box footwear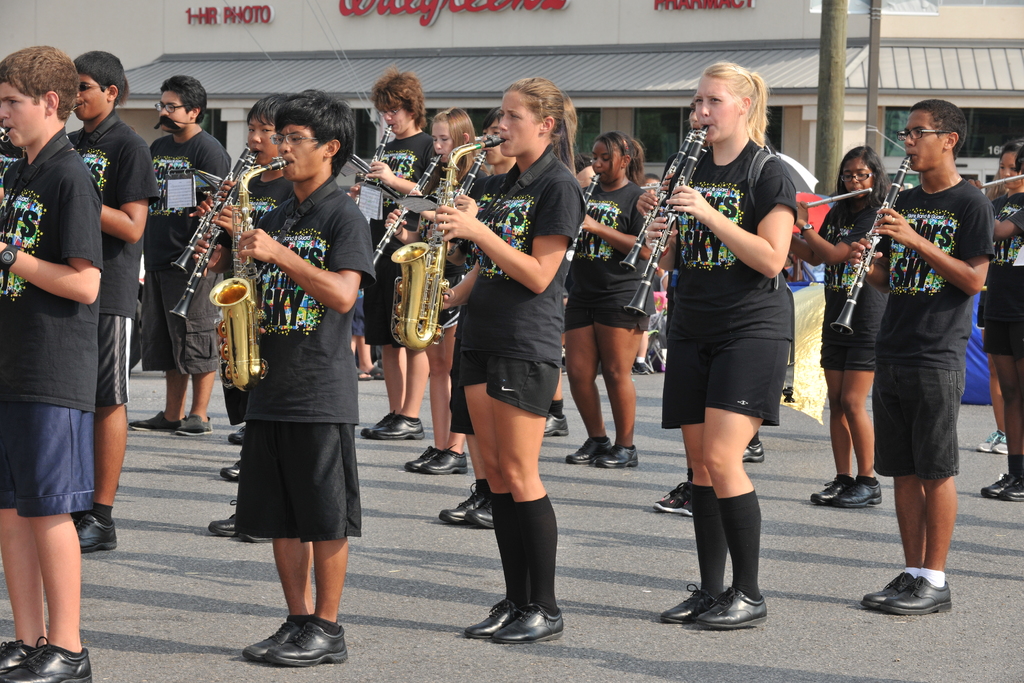
(225, 421, 246, 446)
